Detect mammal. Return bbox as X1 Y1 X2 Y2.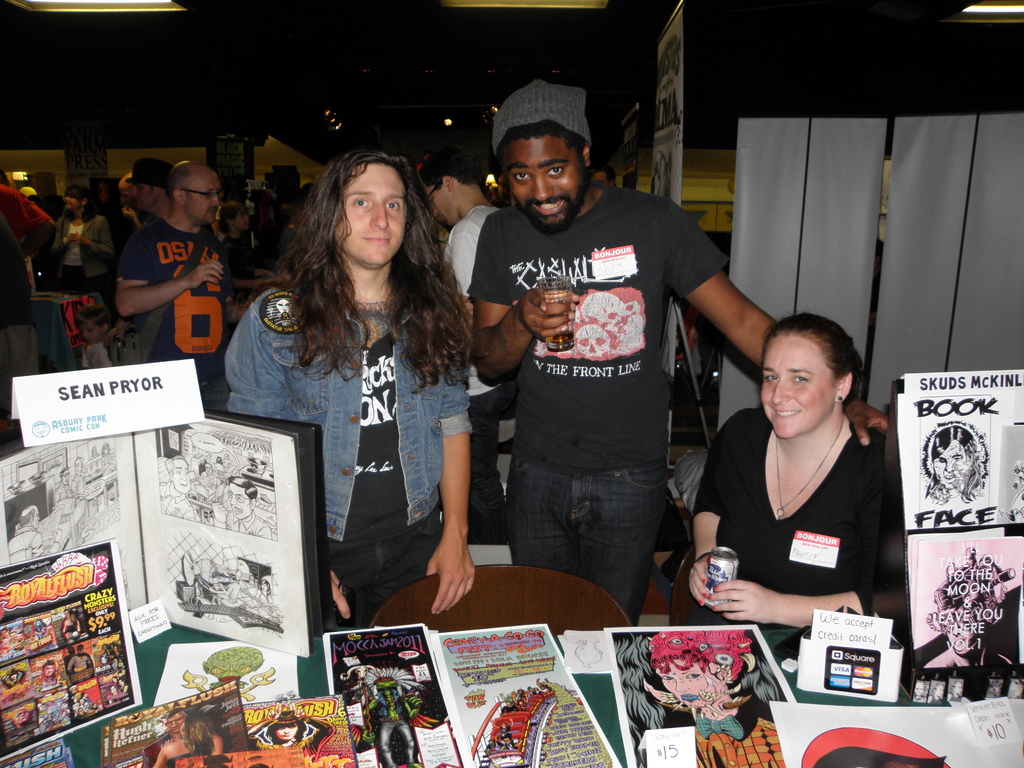
467 77 887 621.
